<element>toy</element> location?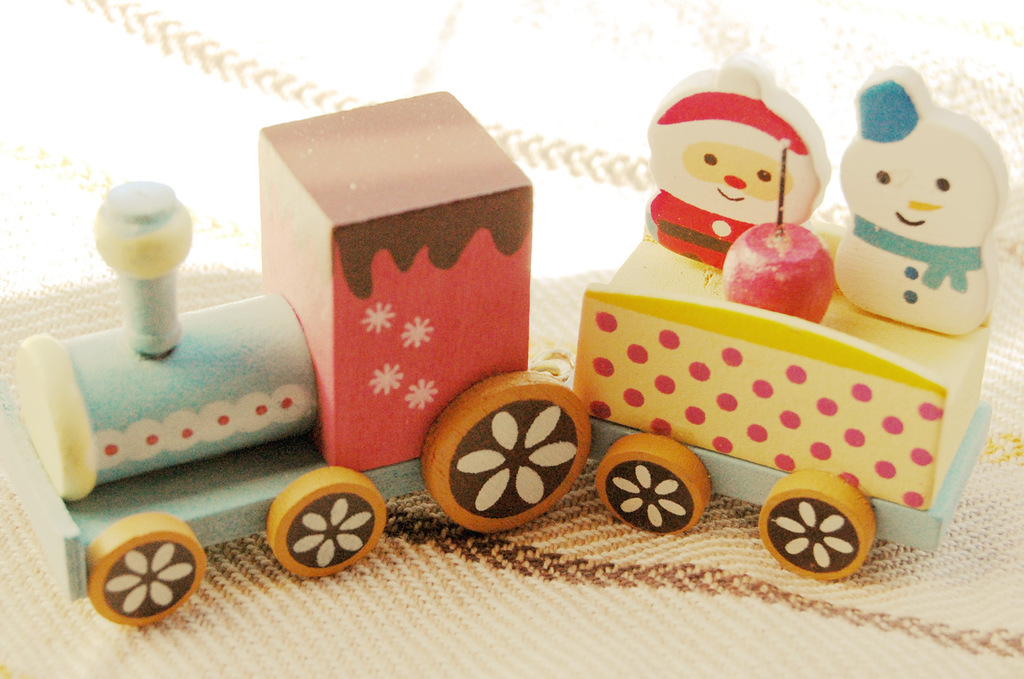
BBox(614, 66, 877, 321)
